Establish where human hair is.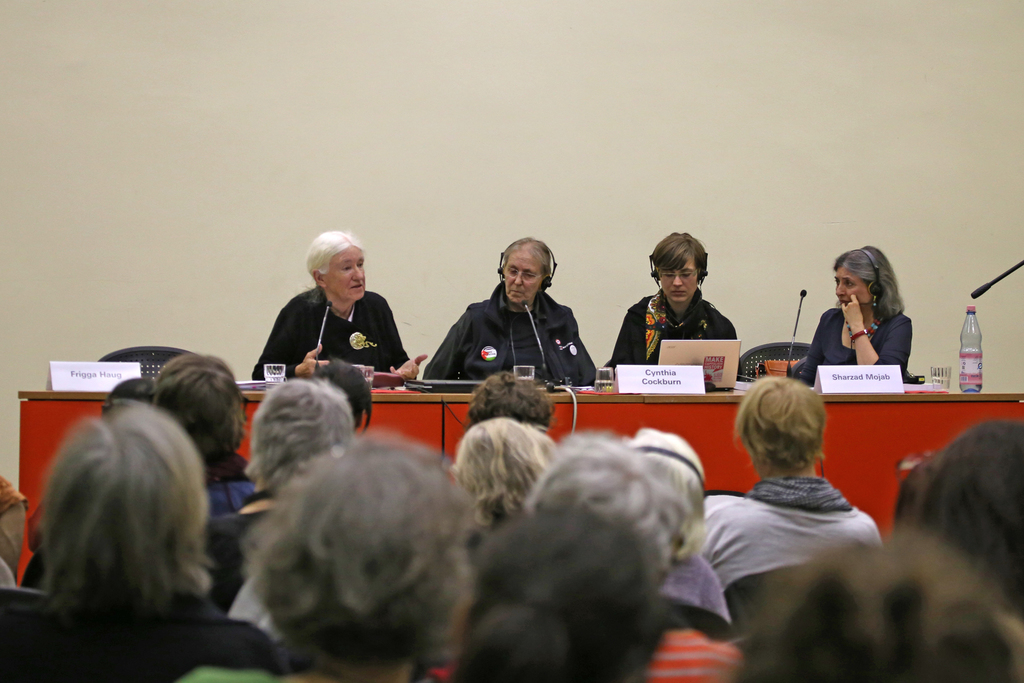
Established at l=831, t=240, r=905, b=316.
